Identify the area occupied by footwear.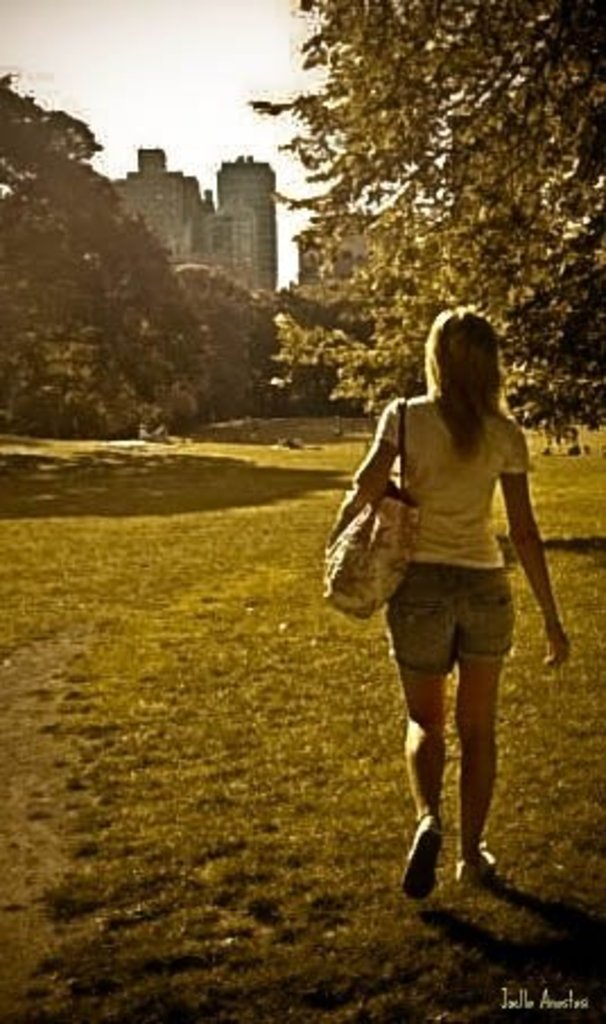
Area: rect(454, 848, 497, 895).
